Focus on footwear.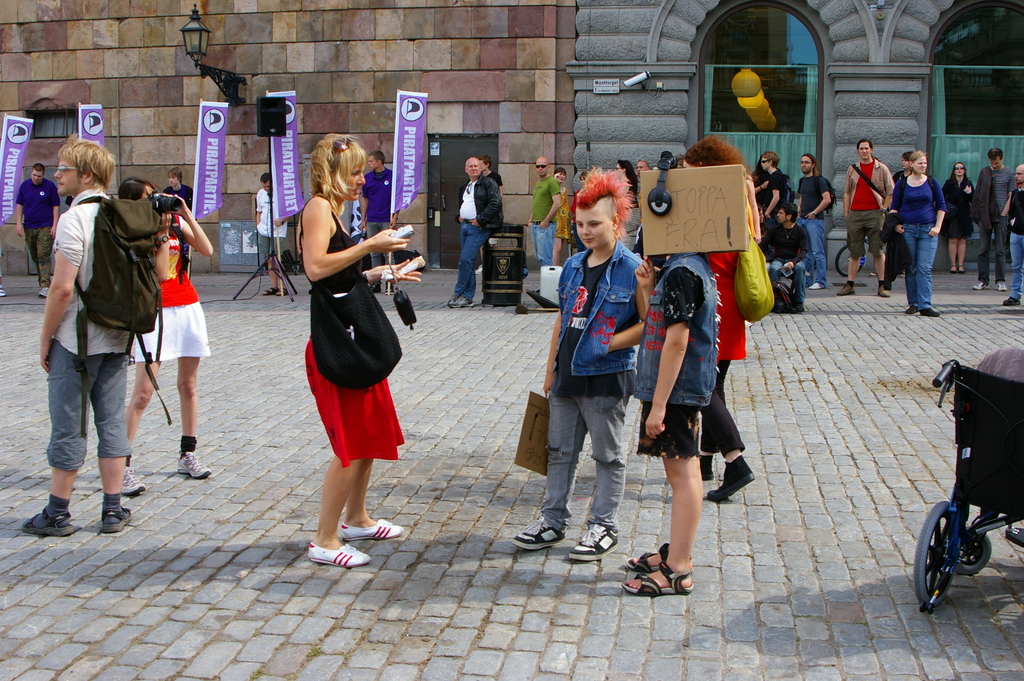
Focused at detection(704, 454, 751, 500).
